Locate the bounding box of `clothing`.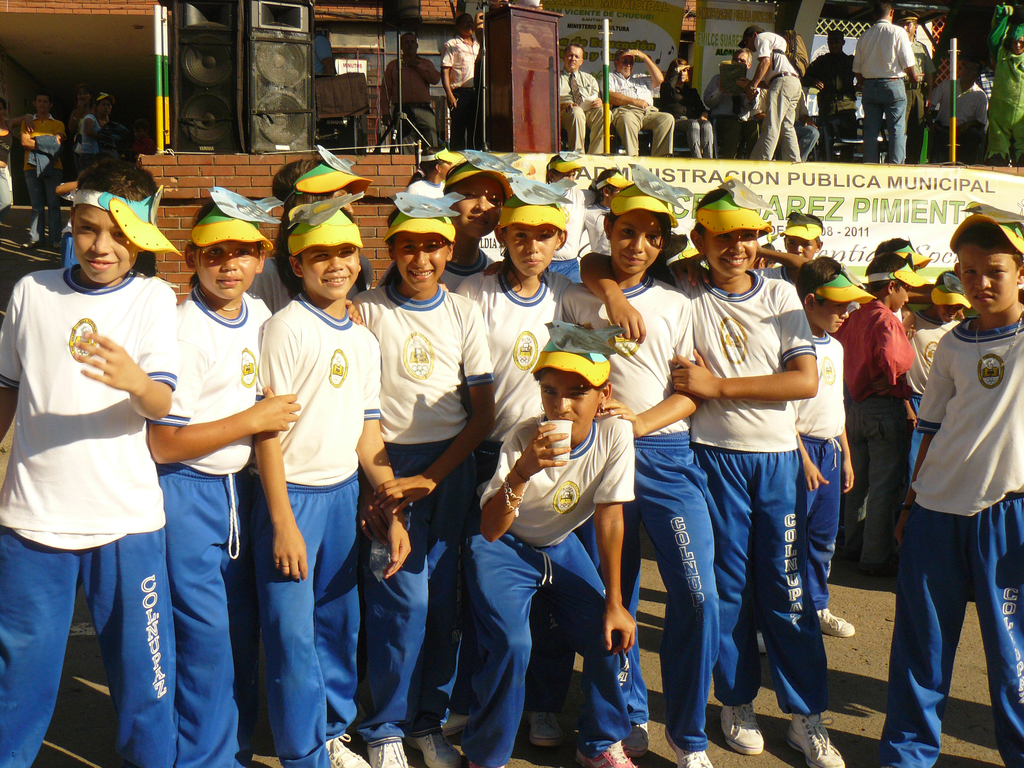
Bounding box: 595 67 674 155.
